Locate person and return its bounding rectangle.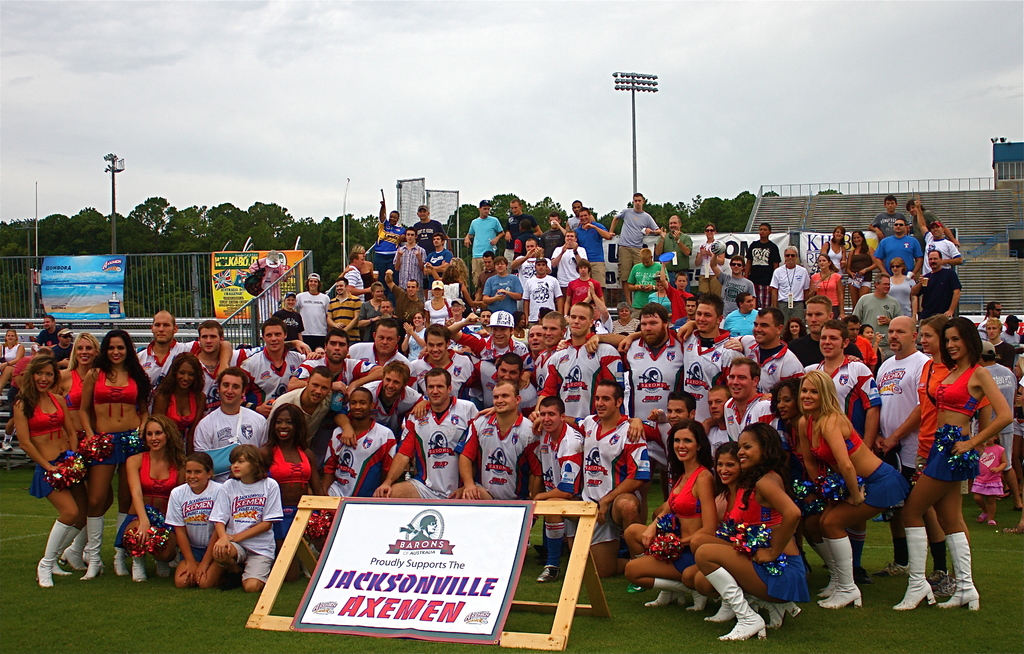
x1=874 y1=313 x2=933 y2=483.
